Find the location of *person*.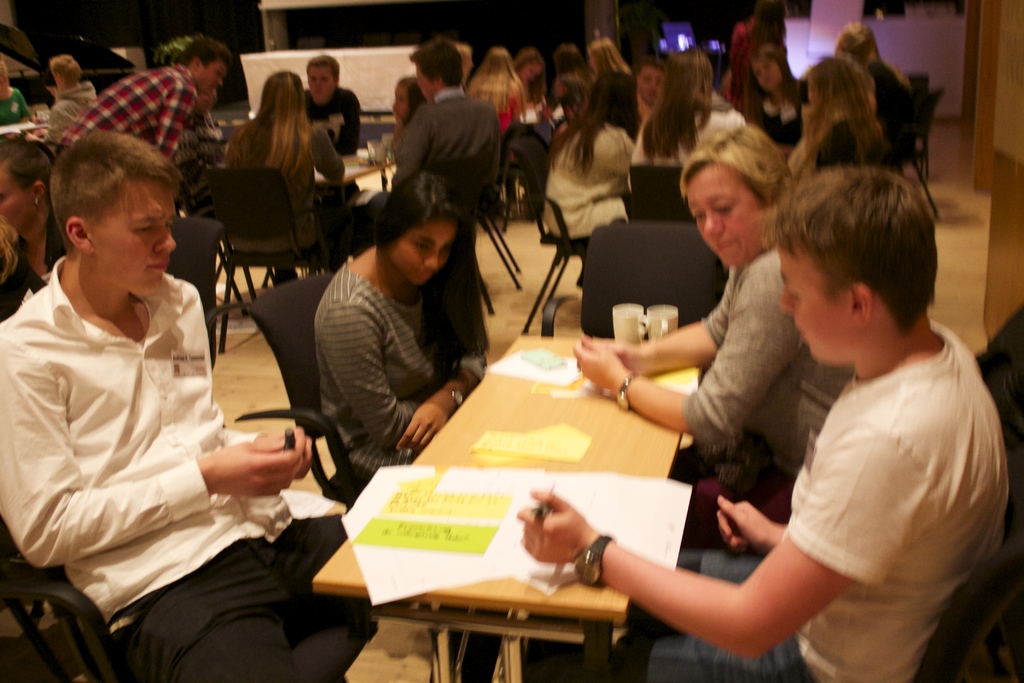
Location: [56, 33, 237, 165].
